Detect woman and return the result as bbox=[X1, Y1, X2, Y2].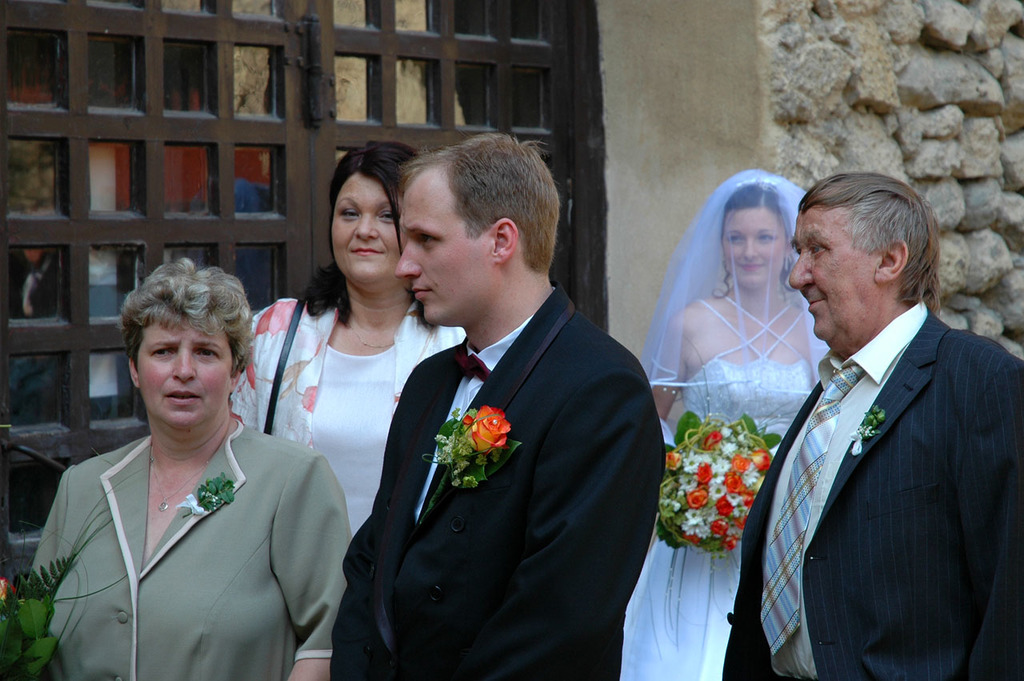
bbox=[221, 137, 470, 547].
